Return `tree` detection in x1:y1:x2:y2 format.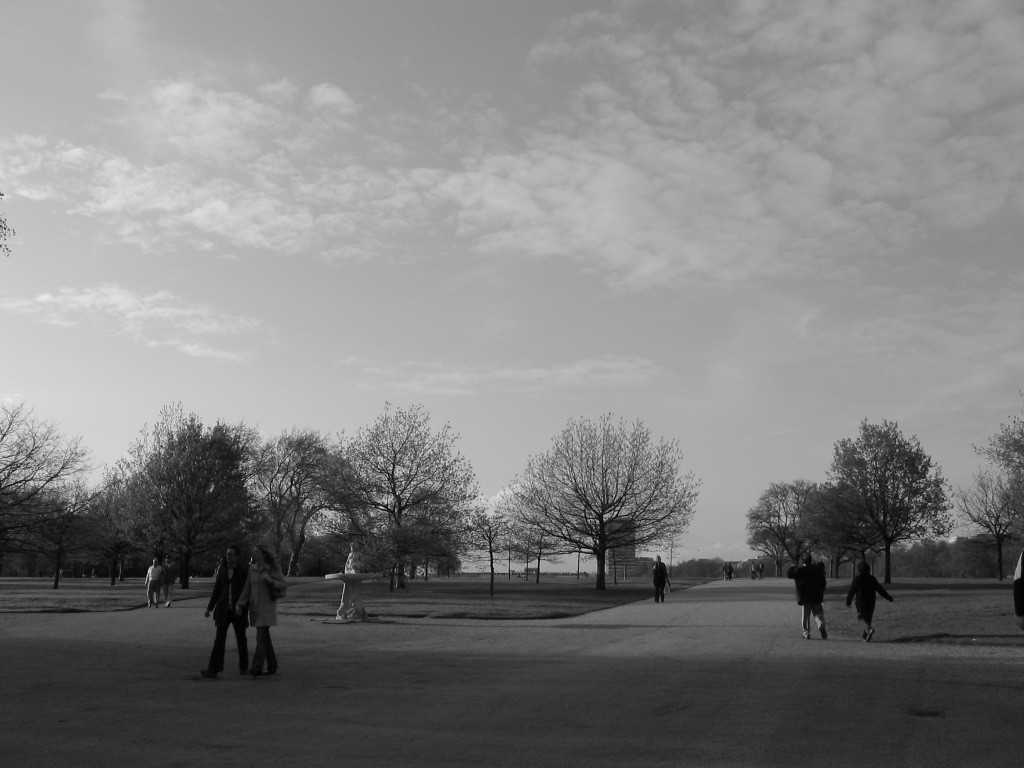
250:427:362:580.
